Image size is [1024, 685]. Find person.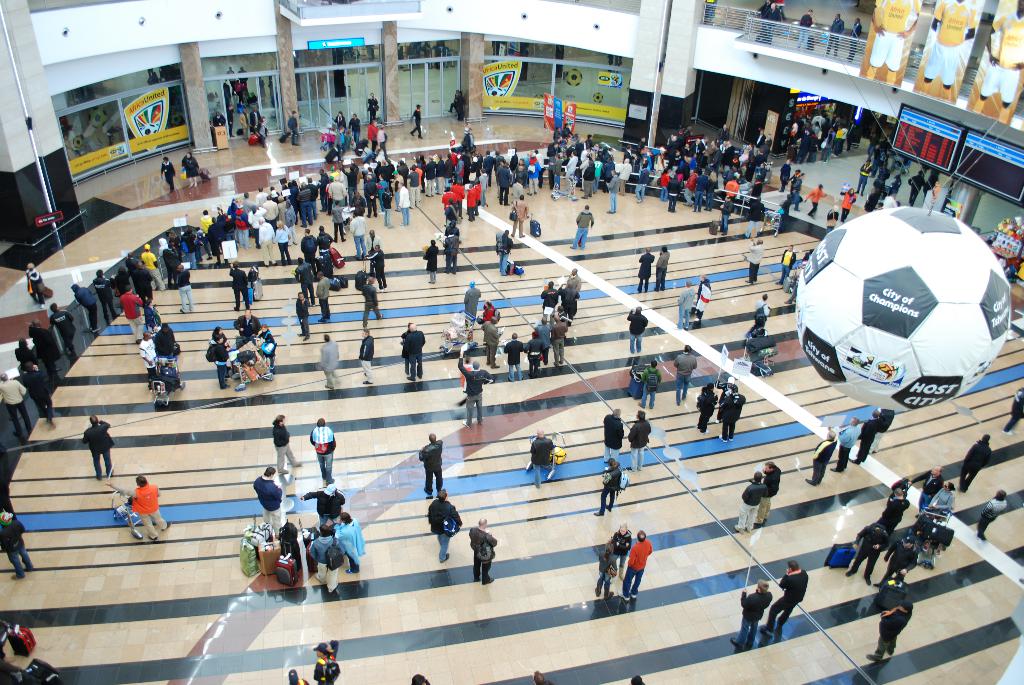
bbox=[793, 169, 806, 191].
